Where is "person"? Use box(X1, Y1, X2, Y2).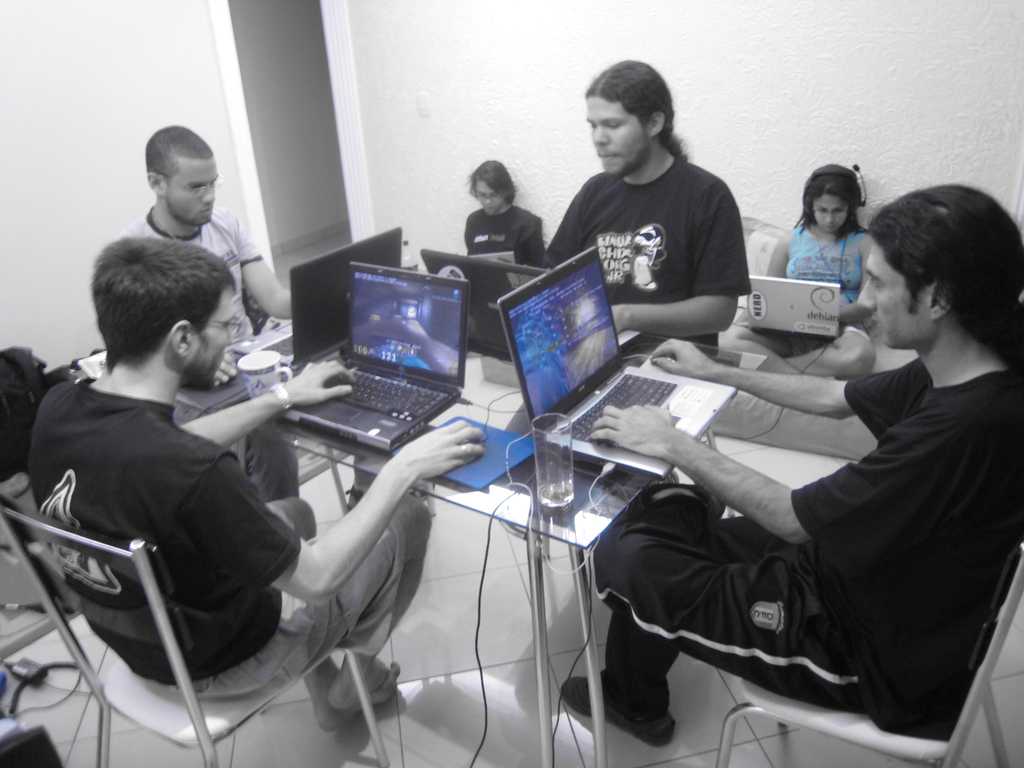
box(466, 161, 544, 262).
